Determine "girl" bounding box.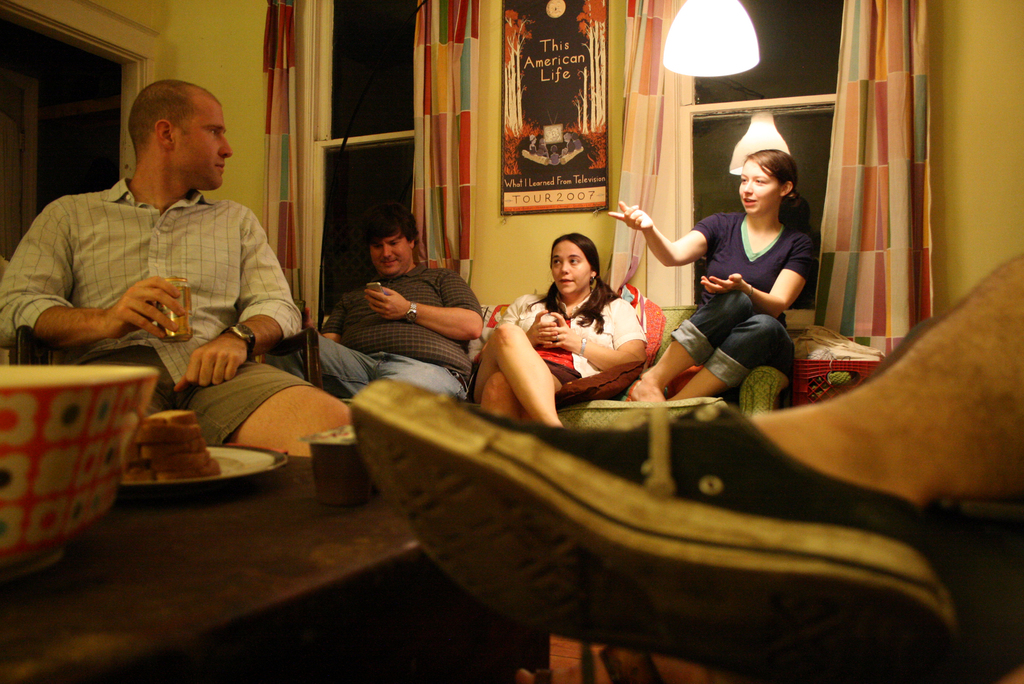
Determined: <box>609,147,815,399</box>.
